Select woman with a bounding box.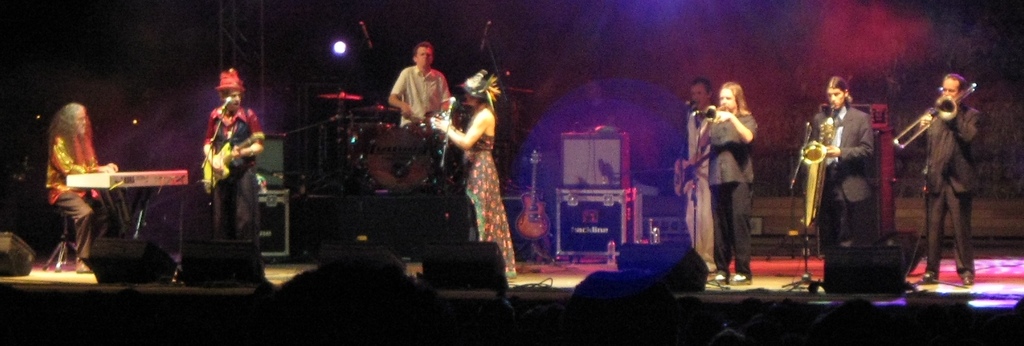
<region>693, 80, 774, 286</region>.
